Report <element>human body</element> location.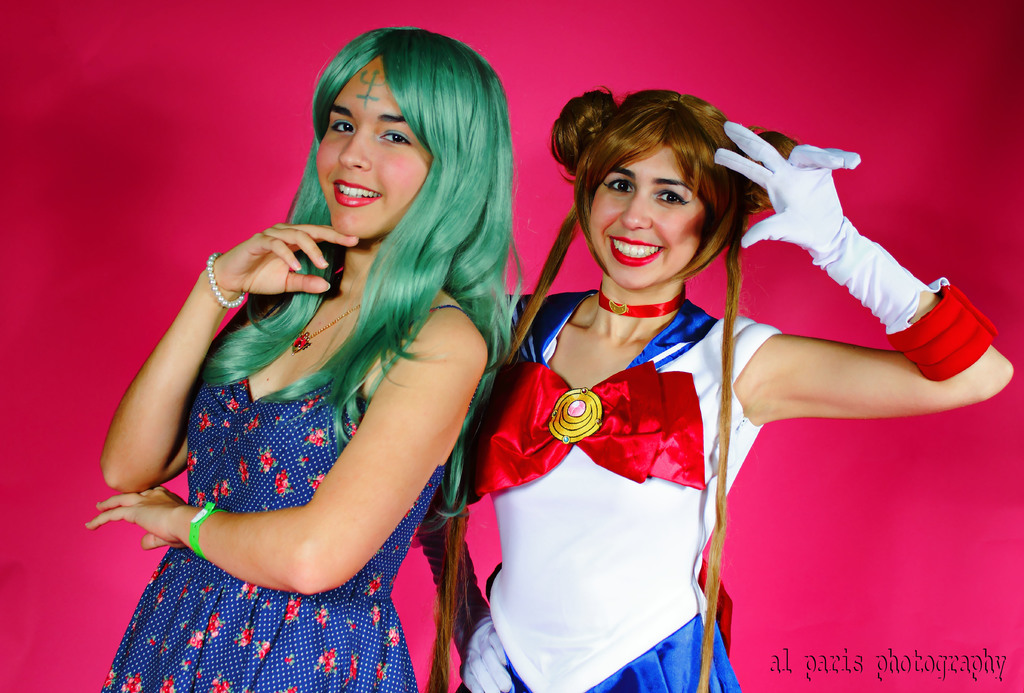
Report: {"x1": 409, "y1": 89, "x2": 1018, "y2": 690}.
